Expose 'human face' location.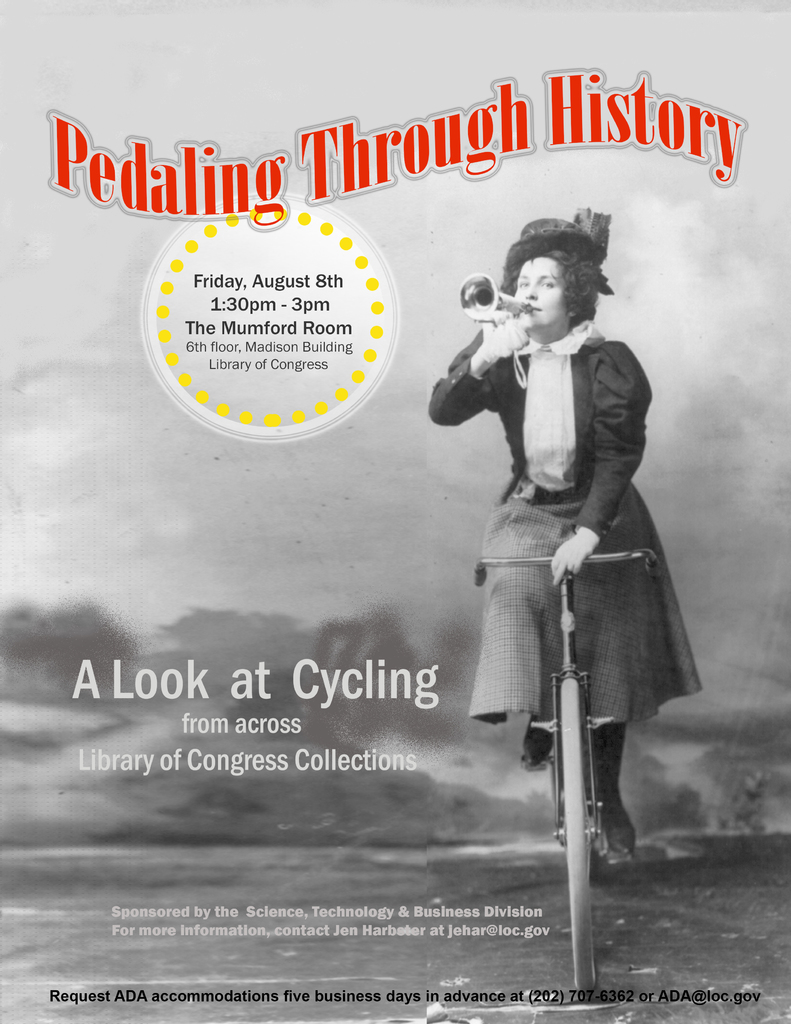
Exposed at [509,253,569,337].
